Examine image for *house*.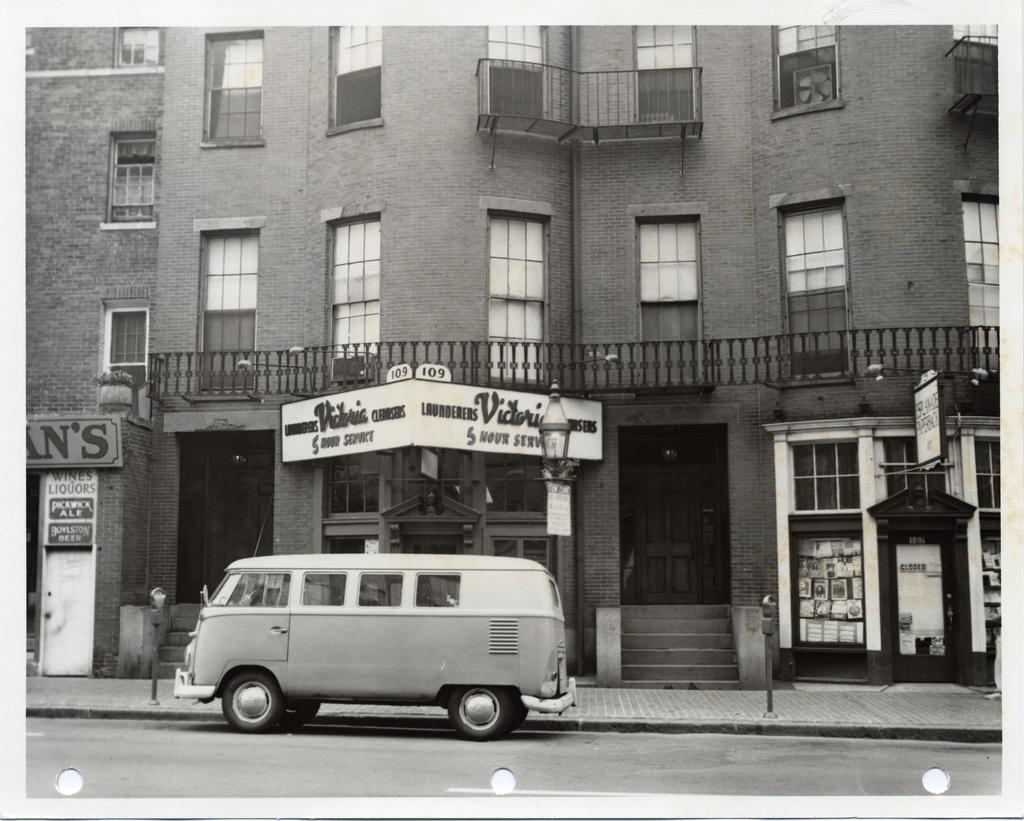
Examination result: x1=32, y1=21, x2=191, y2=679.
